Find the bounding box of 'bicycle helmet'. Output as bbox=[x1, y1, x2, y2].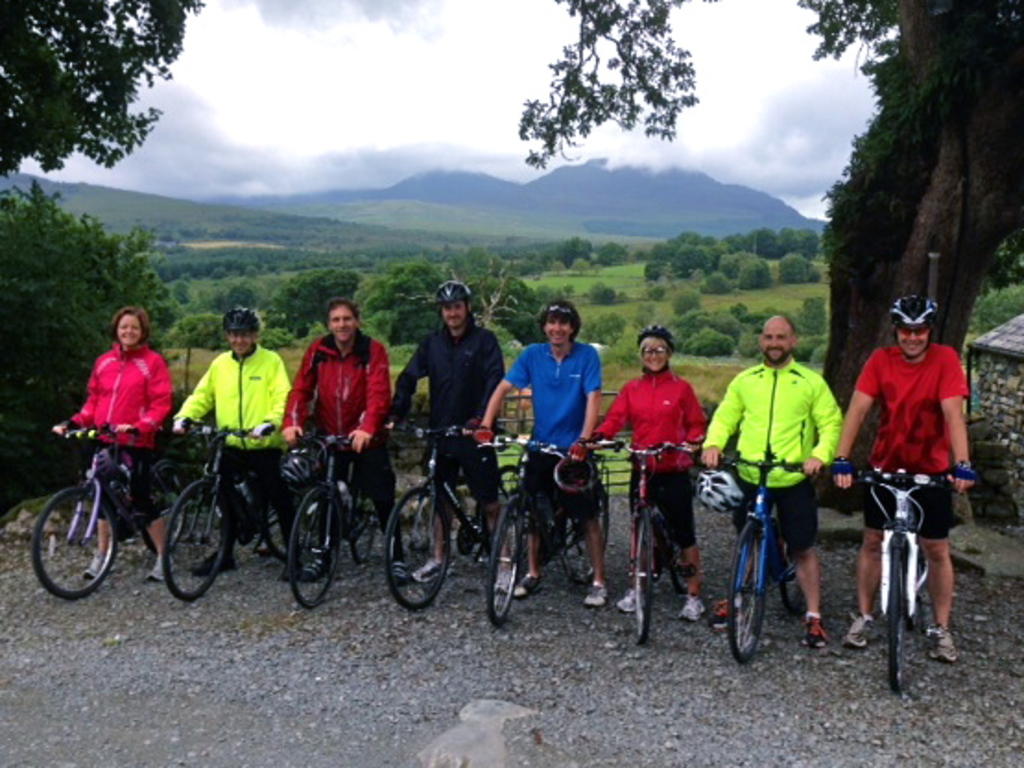
bbox=[223, 305, 258, 334].
